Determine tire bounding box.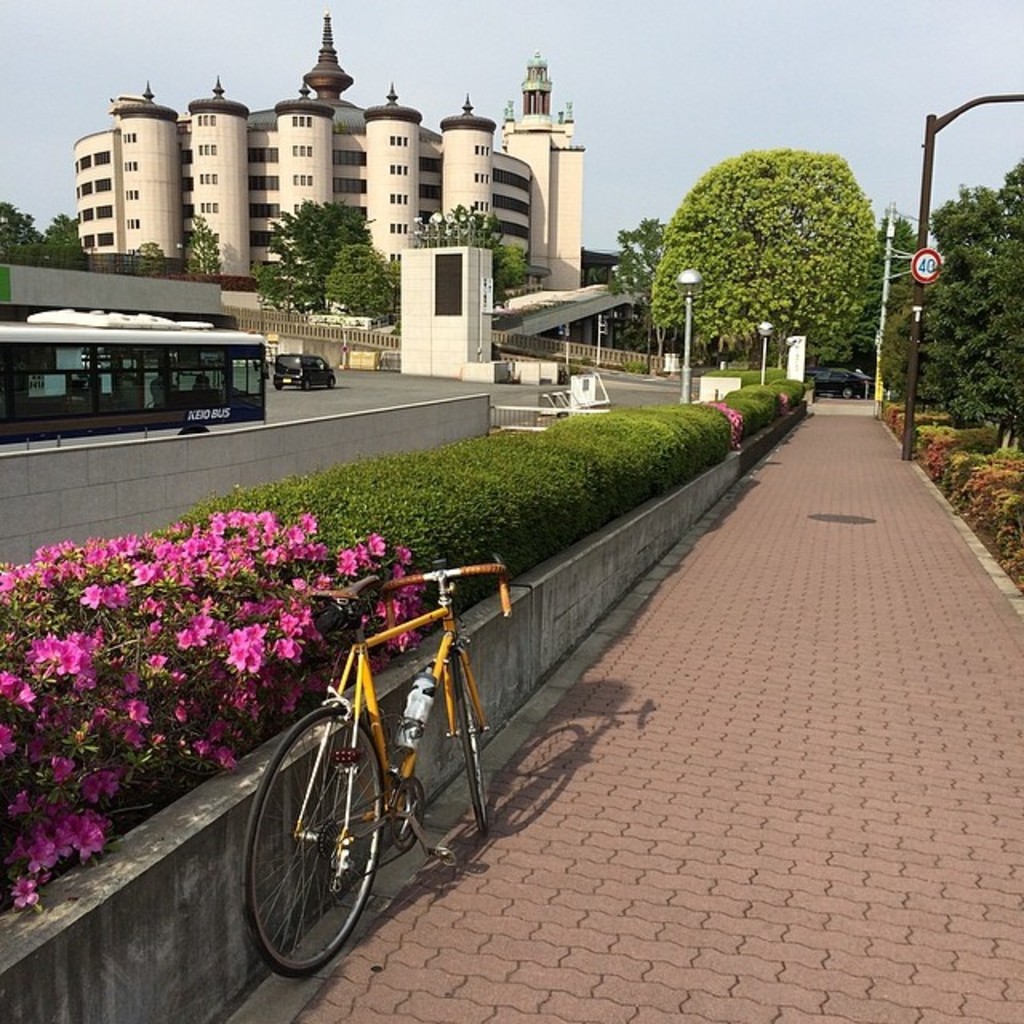
Determined: l=456, t=658, r=485, b=830.
